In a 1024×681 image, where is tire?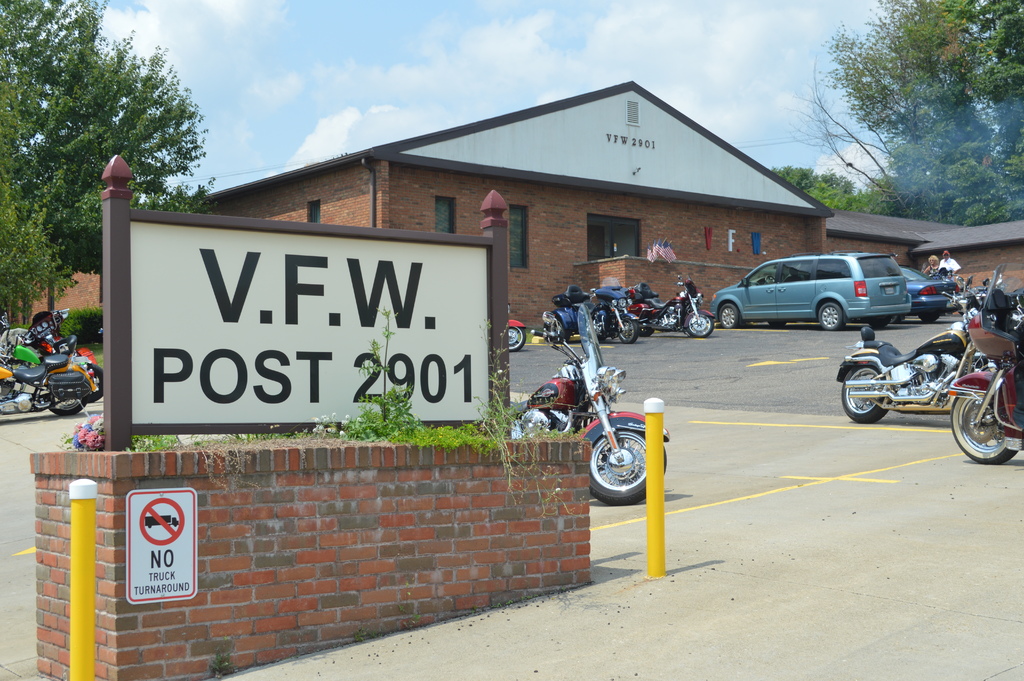
[x1=595, y1=432, x2=657, y2=514].
